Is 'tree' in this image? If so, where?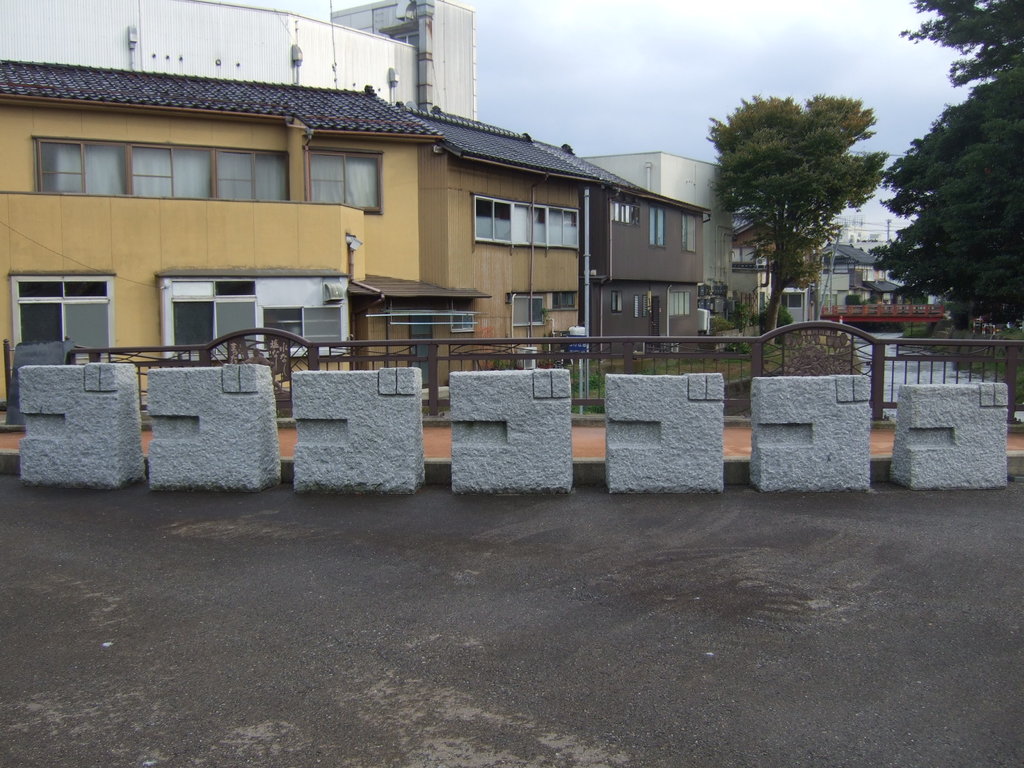
Yes, at [705, 95, 893, 345].
